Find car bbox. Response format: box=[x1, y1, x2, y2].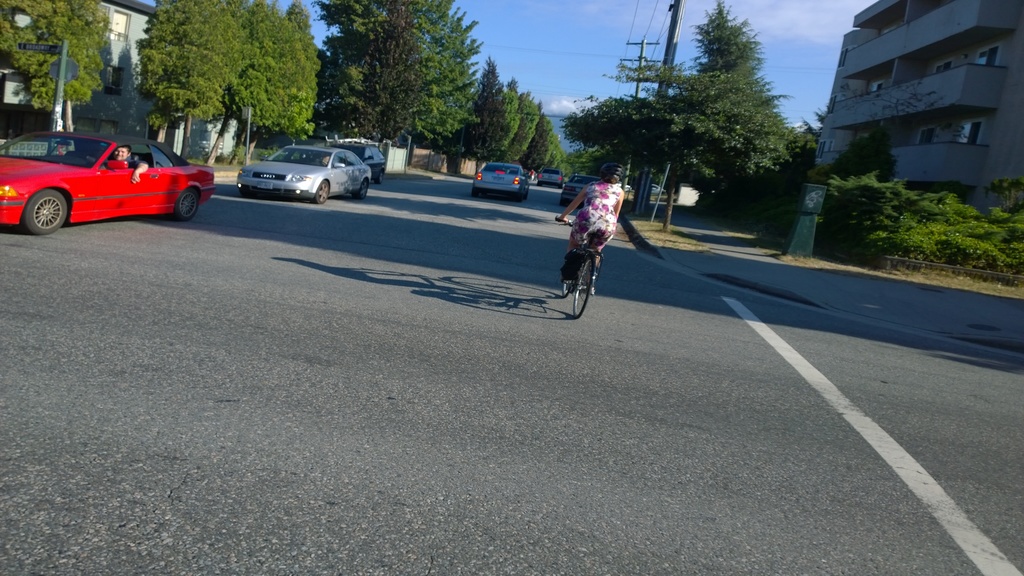
box=[334, 141, 390, 177].
